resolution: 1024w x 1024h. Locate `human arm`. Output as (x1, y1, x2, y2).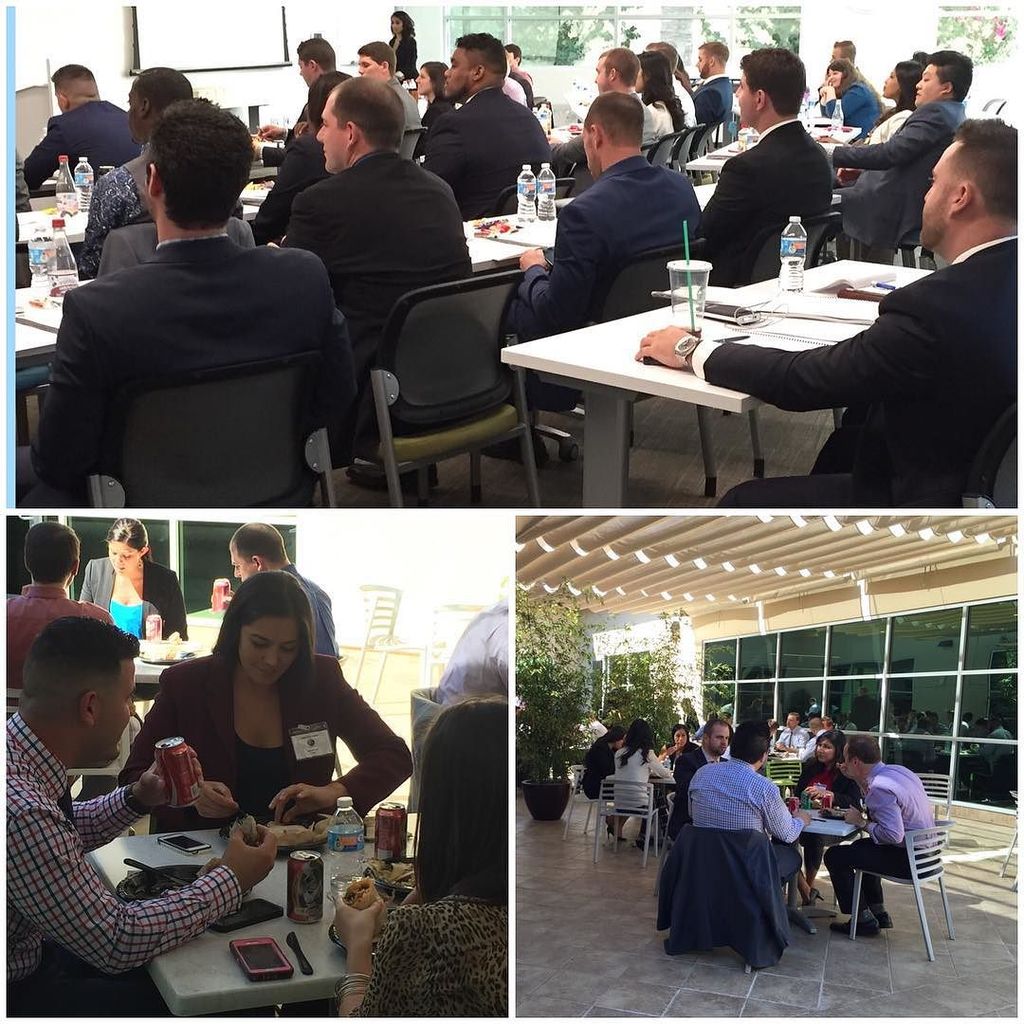
(761, 781, 805, 845).
